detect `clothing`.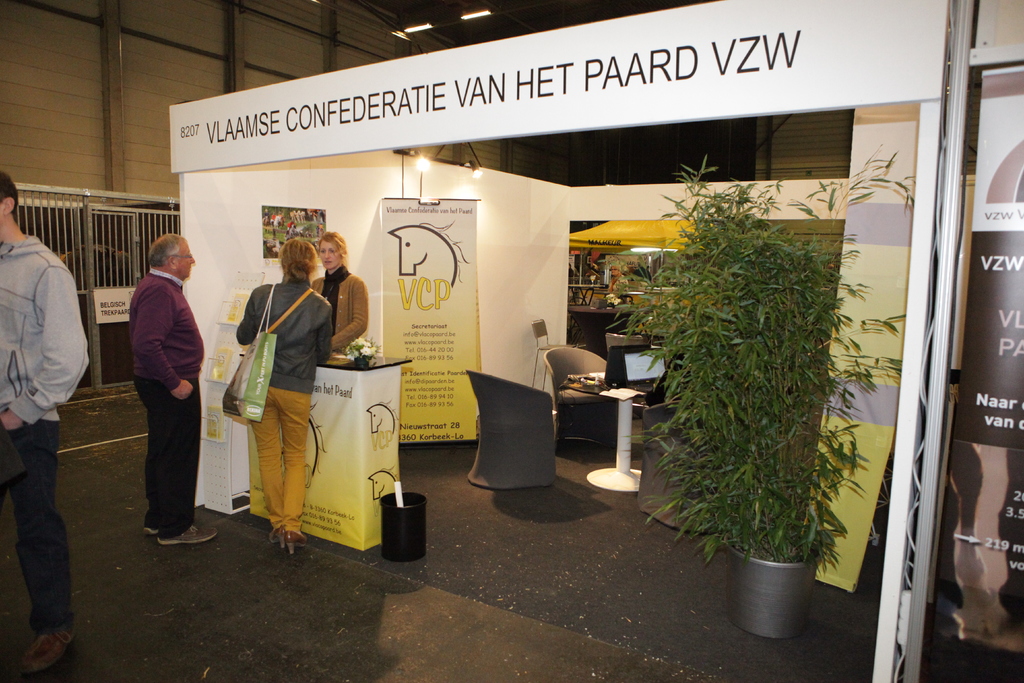
Detected at (left=302, top=265, right=372, bottom=350).
